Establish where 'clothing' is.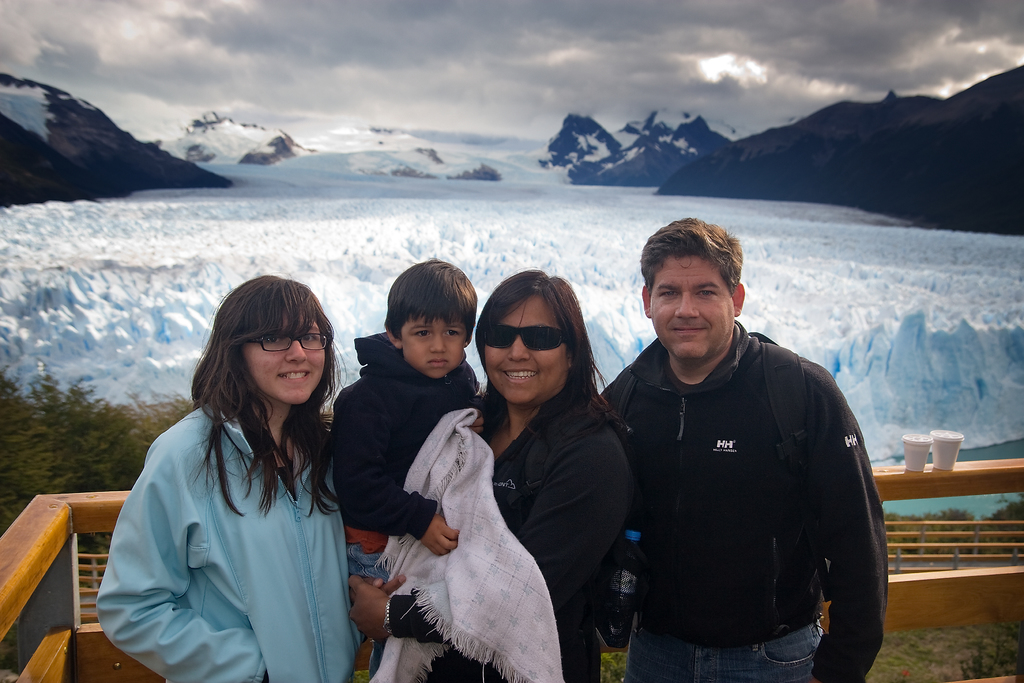
Established at l=94, t=404, r=366, b=682.
